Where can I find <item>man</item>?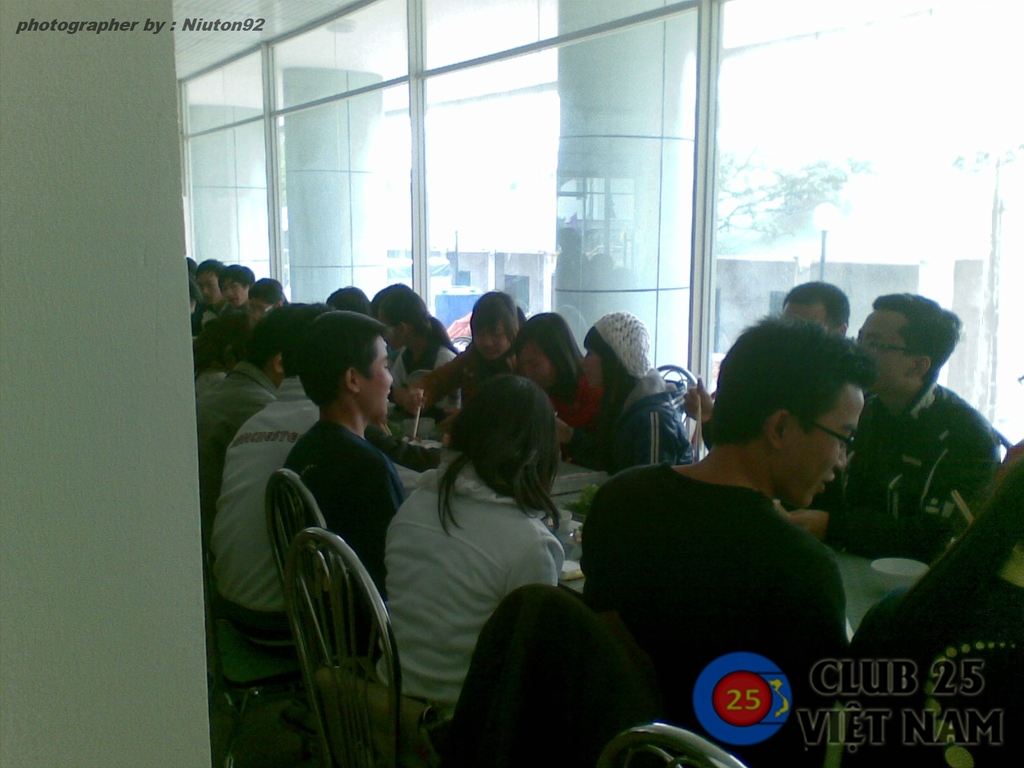
You can find it at pyautogui.locateOnScreen(209, 333, 325, 686).
